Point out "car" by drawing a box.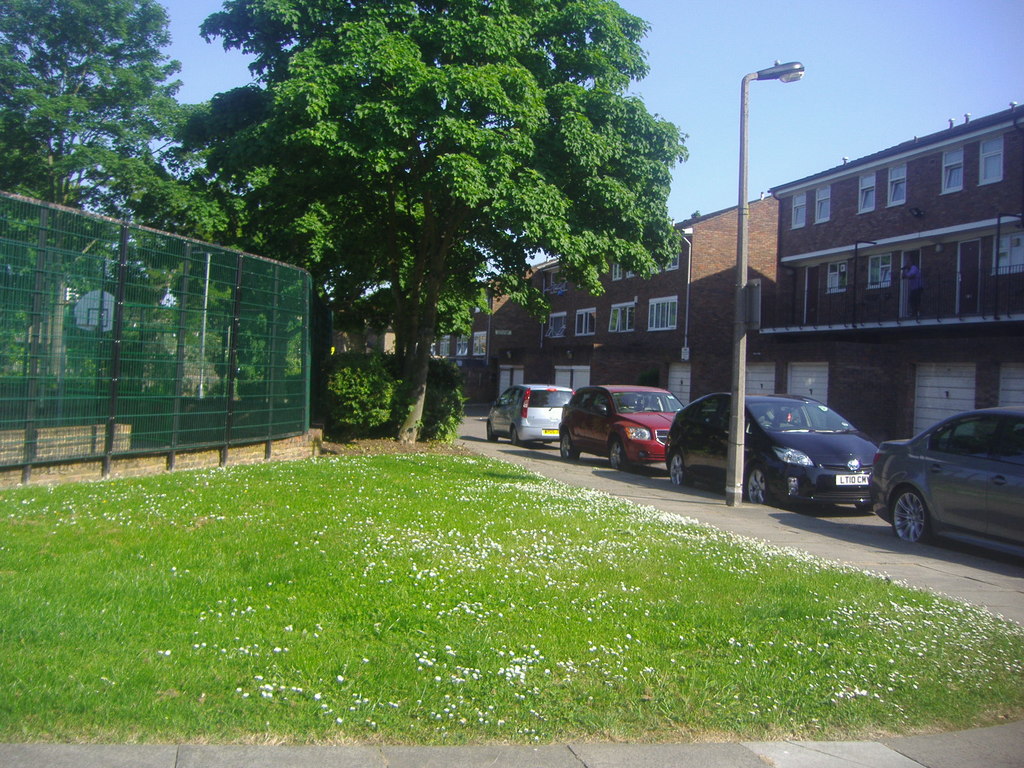
pyautogui.locateOnScreen(665, 392, 881, 511).
